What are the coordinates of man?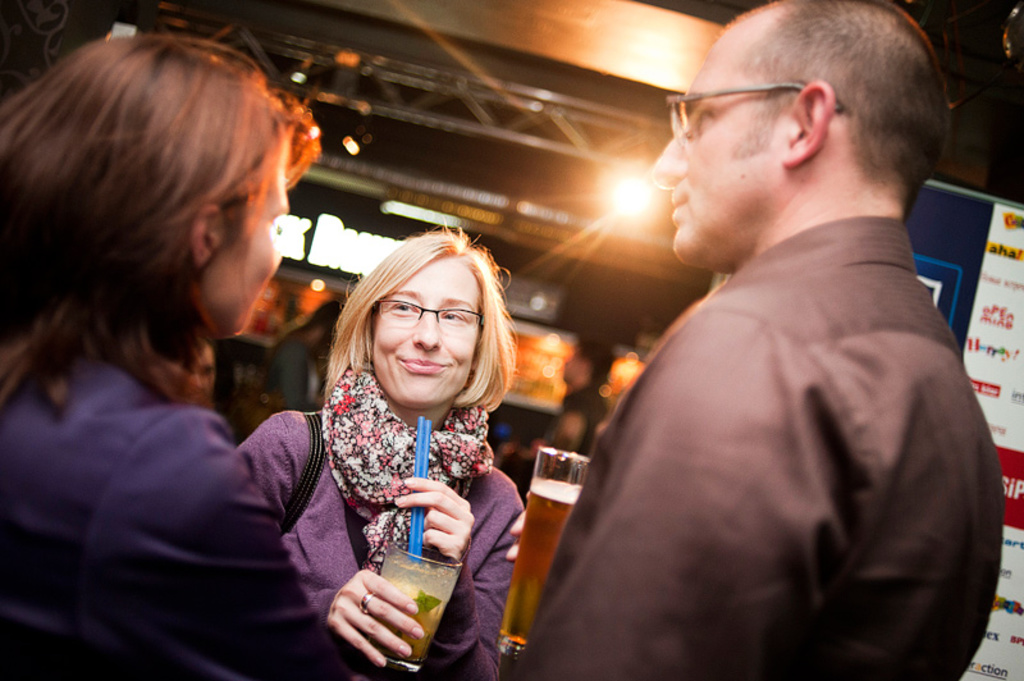
(left=515, top=9, right=995, bottom=667).
